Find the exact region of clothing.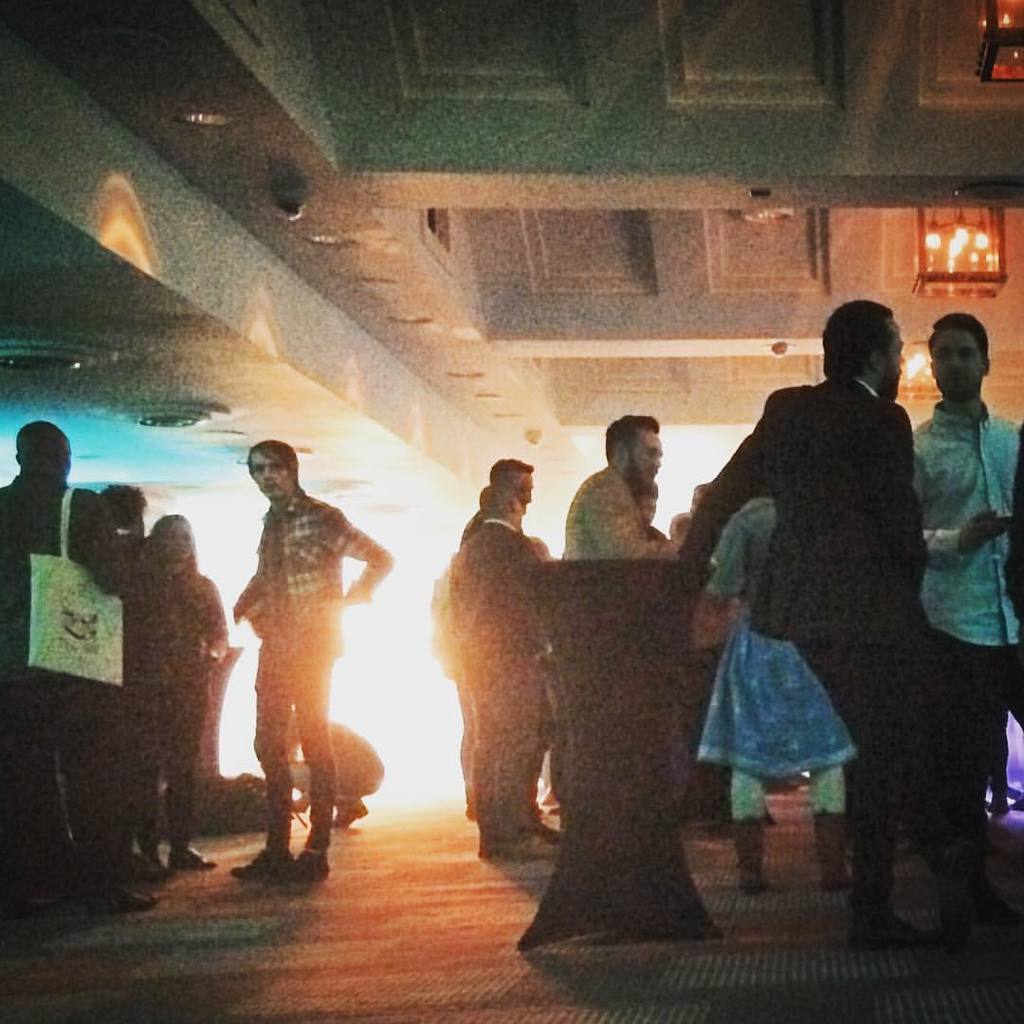
Exact region: l=0, t=465, r=127, b=904.
